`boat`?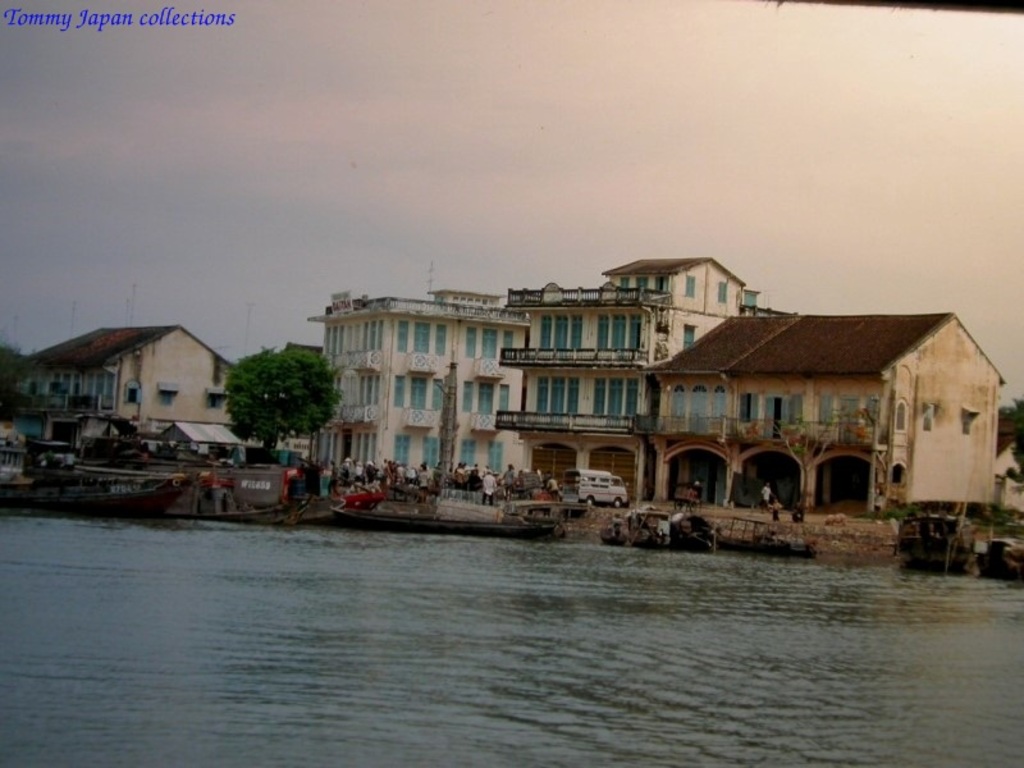
crop(893, 507, 975, 572)
